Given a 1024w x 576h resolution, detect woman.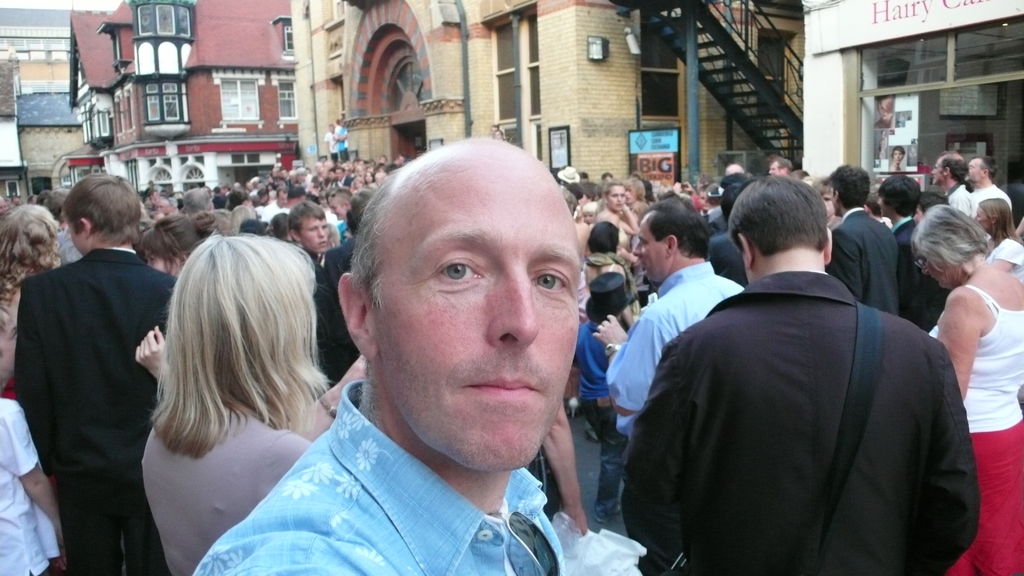
select_region(133, 226, 334, 575).
